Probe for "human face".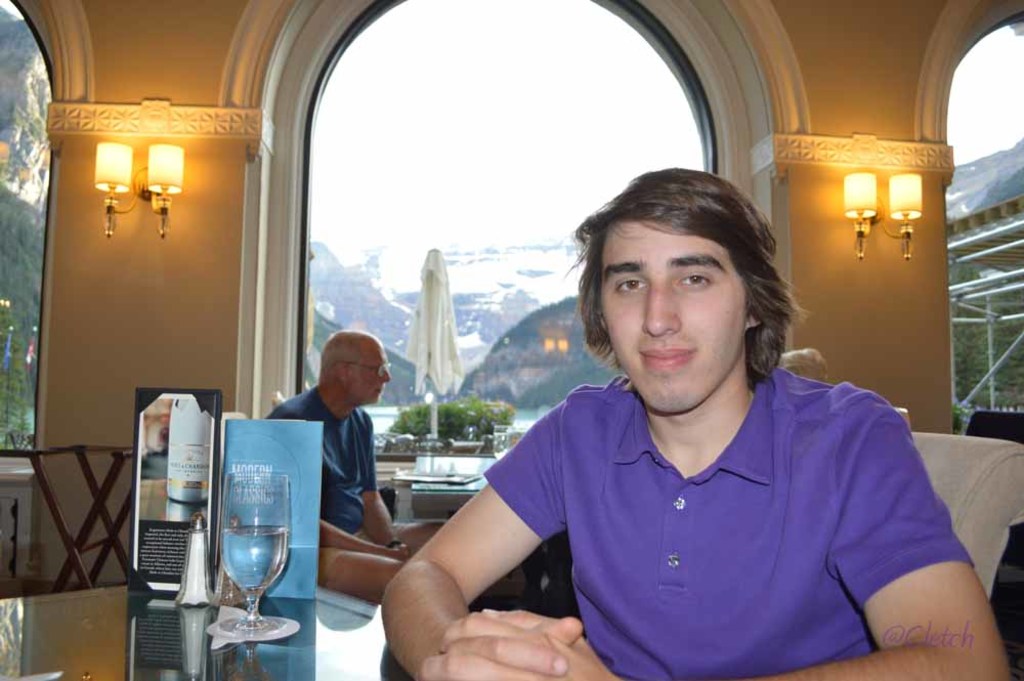
Probe result: bbox(601, 214, 739, 414).
